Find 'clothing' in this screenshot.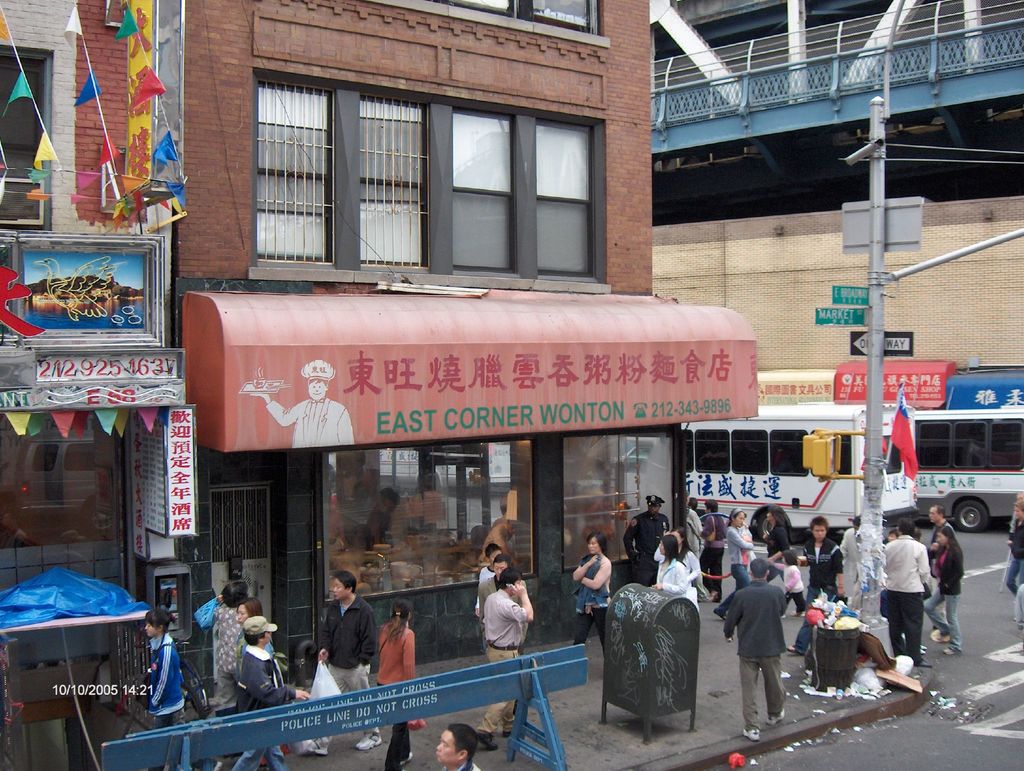
The bounding box for 'clothing' is [left=765, top=525, right=796, bottom=605].
